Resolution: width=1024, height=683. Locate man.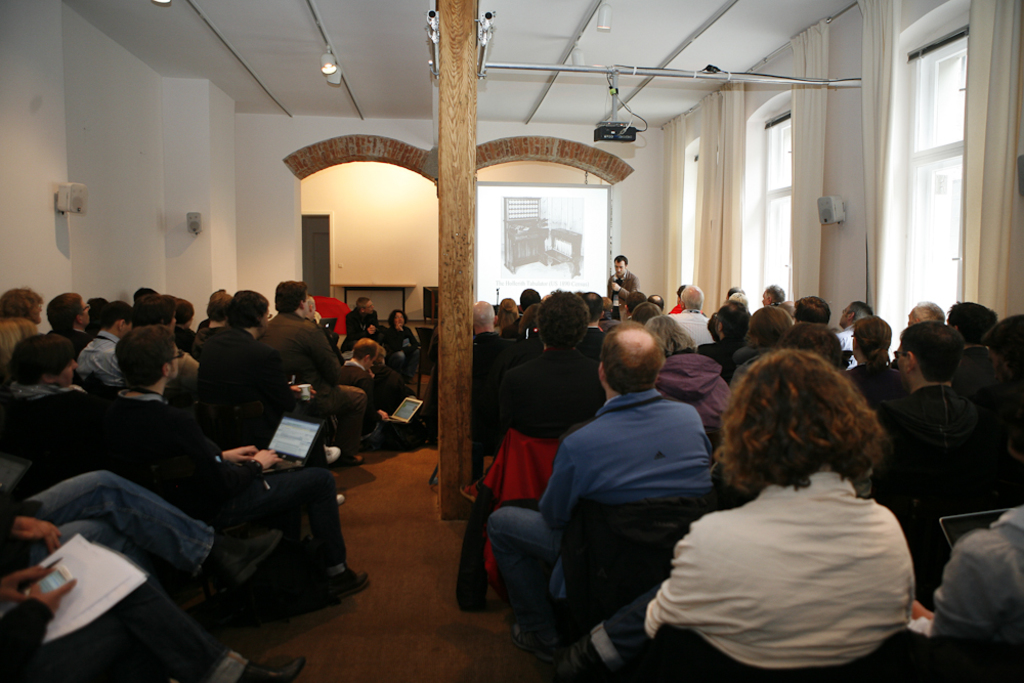
BBox(582, 288, 601, 325).
